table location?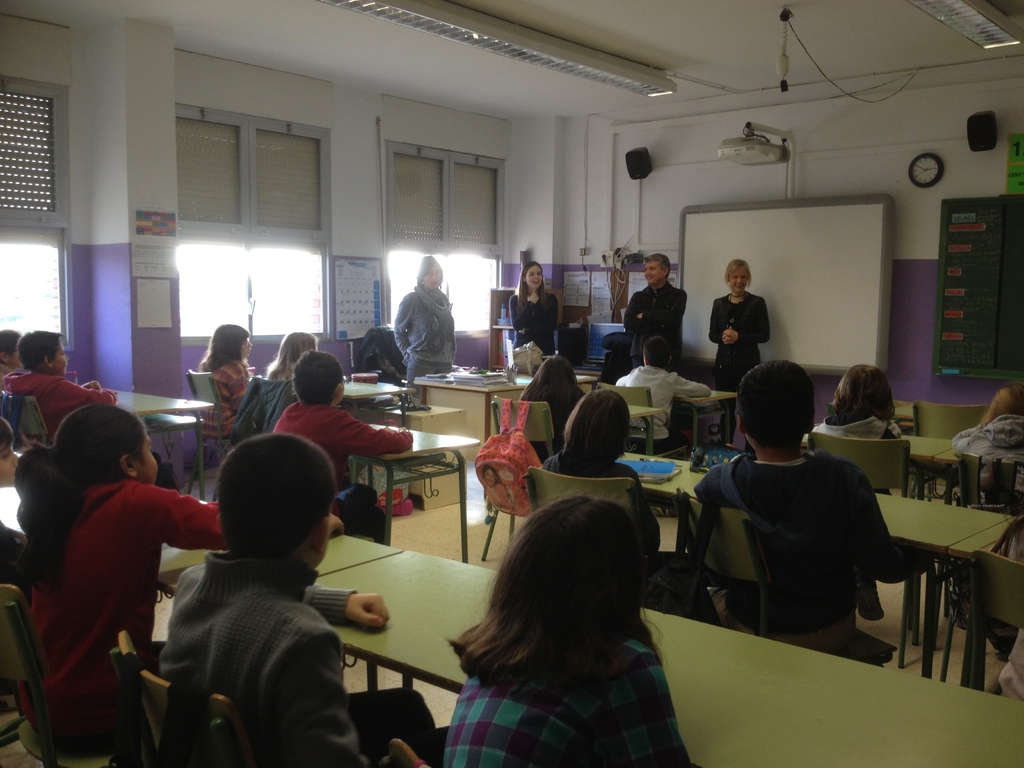
{"x1": 802, "y1": 422, "x2": 951, "y2": 498}
